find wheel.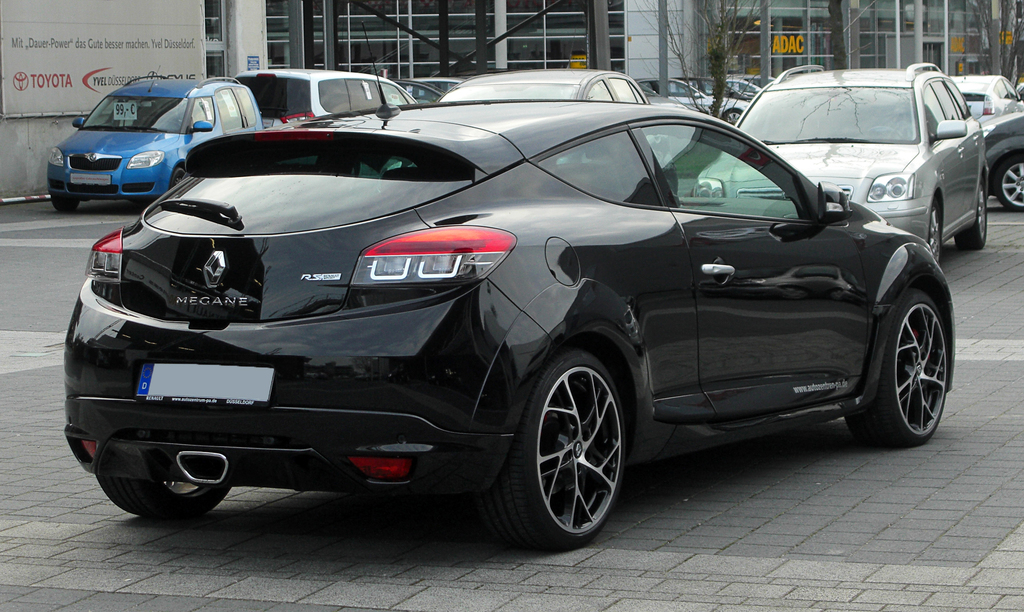
bbox(52, 197, 78, 210).
